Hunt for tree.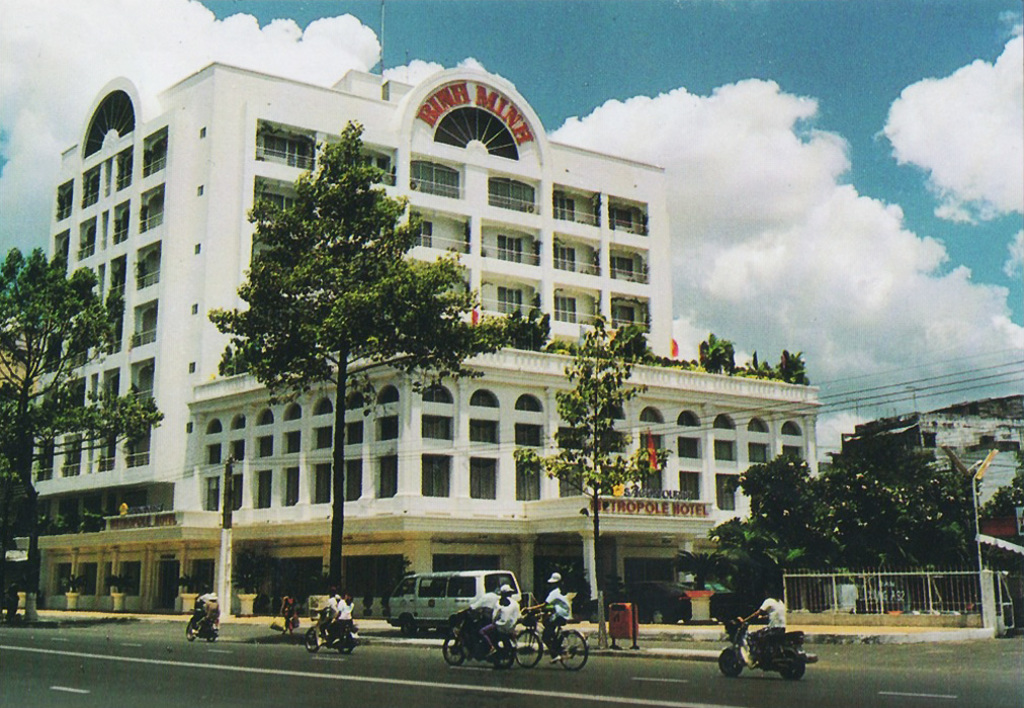
Hunted down at rect(610, 319, 655, 360).
